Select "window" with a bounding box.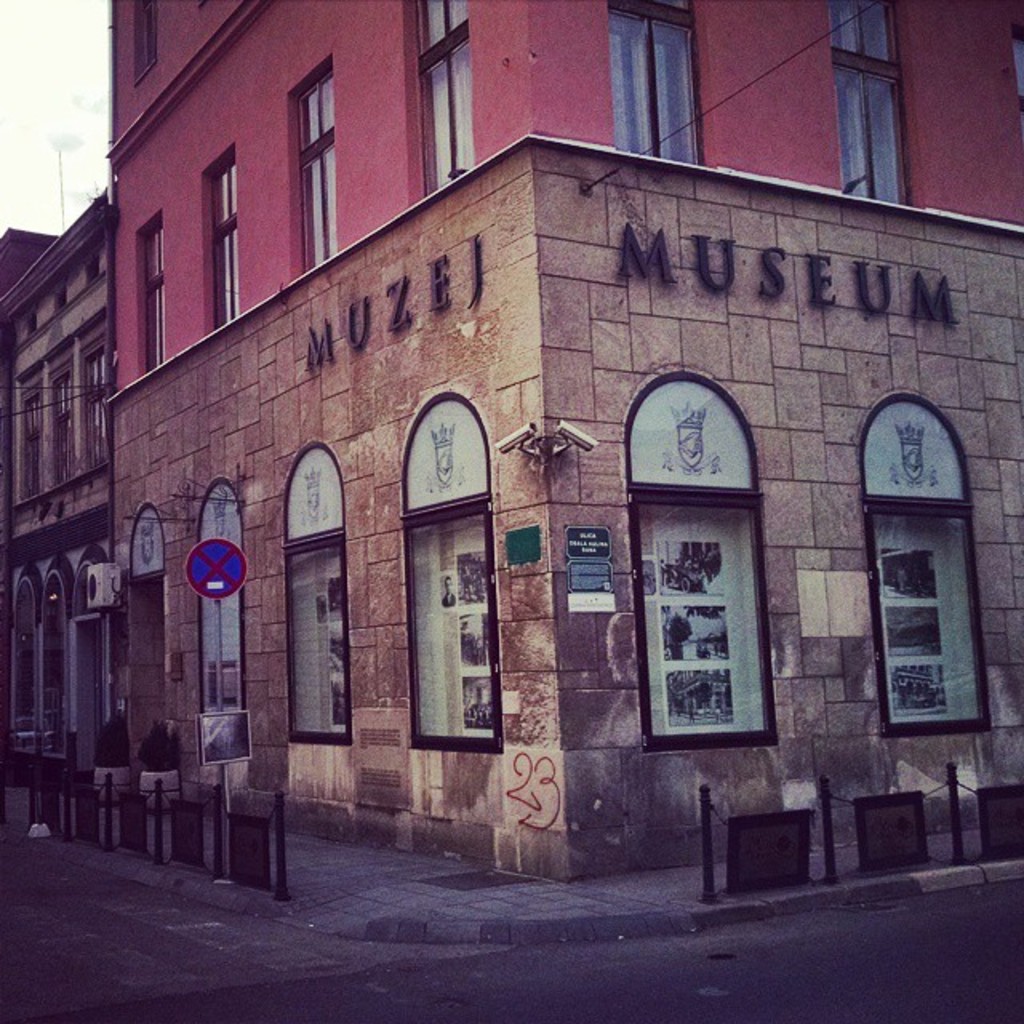
405:0:486:205.
